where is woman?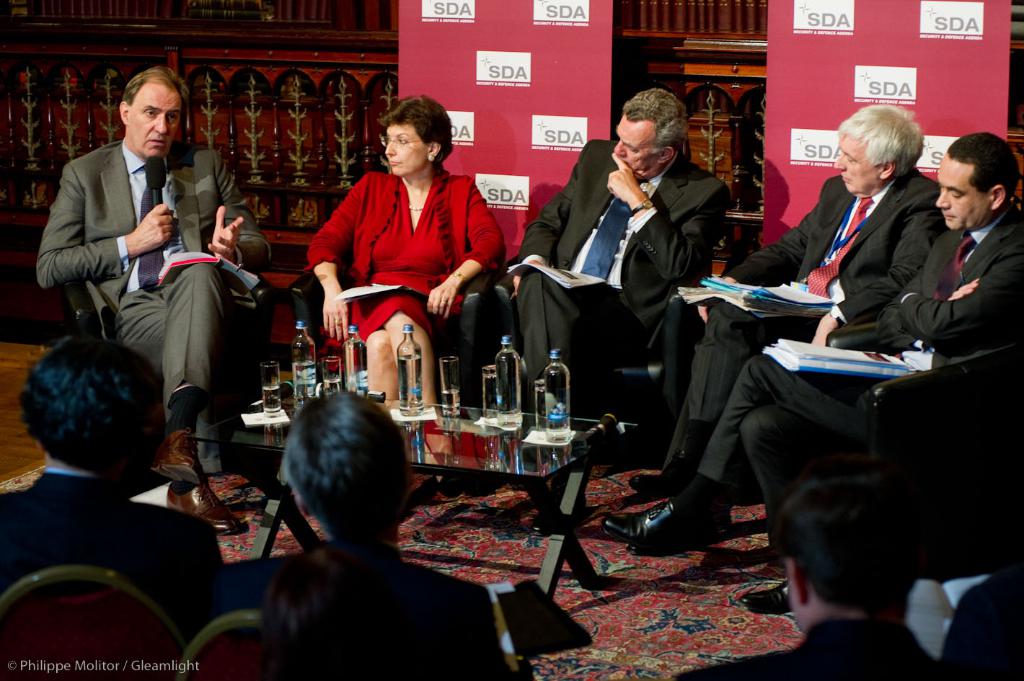
x1=305 y1=97 x2=502 y2=421.
